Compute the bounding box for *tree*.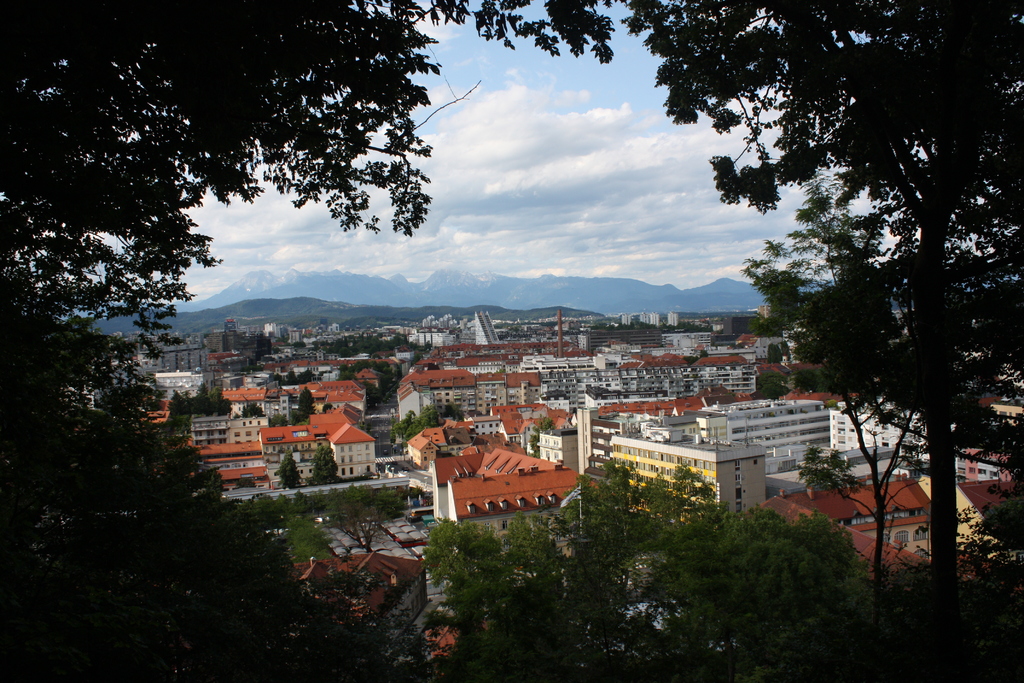
detection(792, 369, 817, 394).
